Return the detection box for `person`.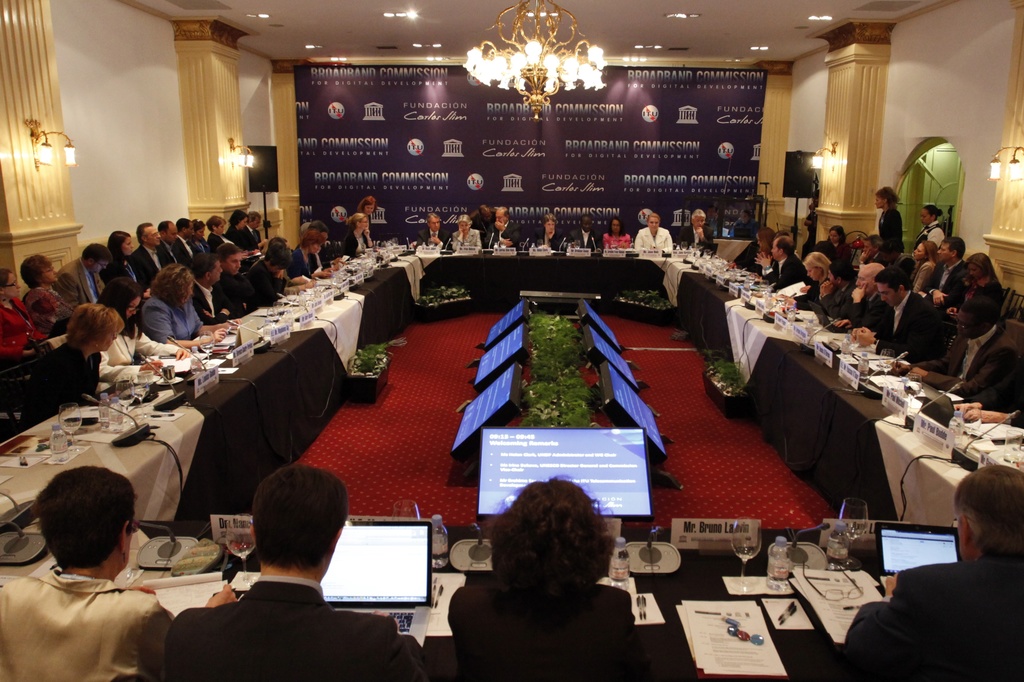
select_region(675, 202, 721, 255).
